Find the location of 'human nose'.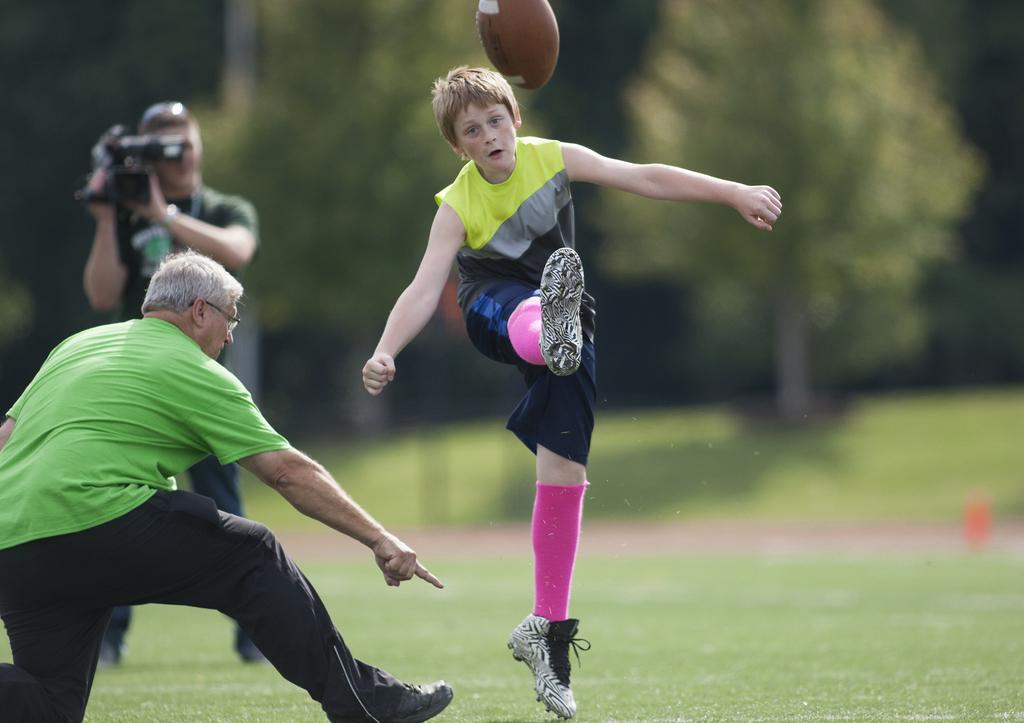
Location: (left=484, top=127, right=495, bottom=143).
